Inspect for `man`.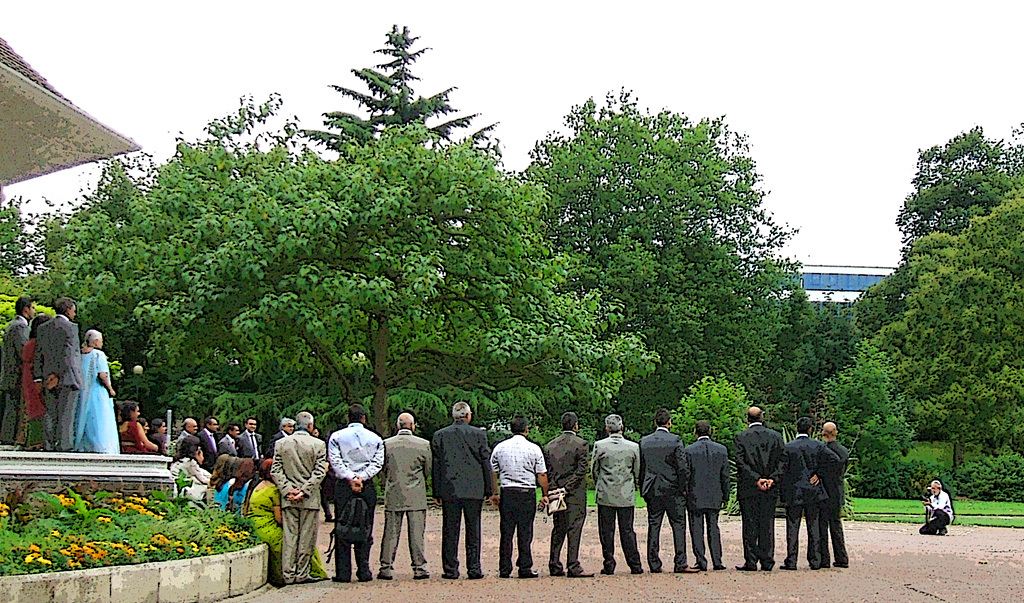
Inspection: [731, 407, 787, 573].
